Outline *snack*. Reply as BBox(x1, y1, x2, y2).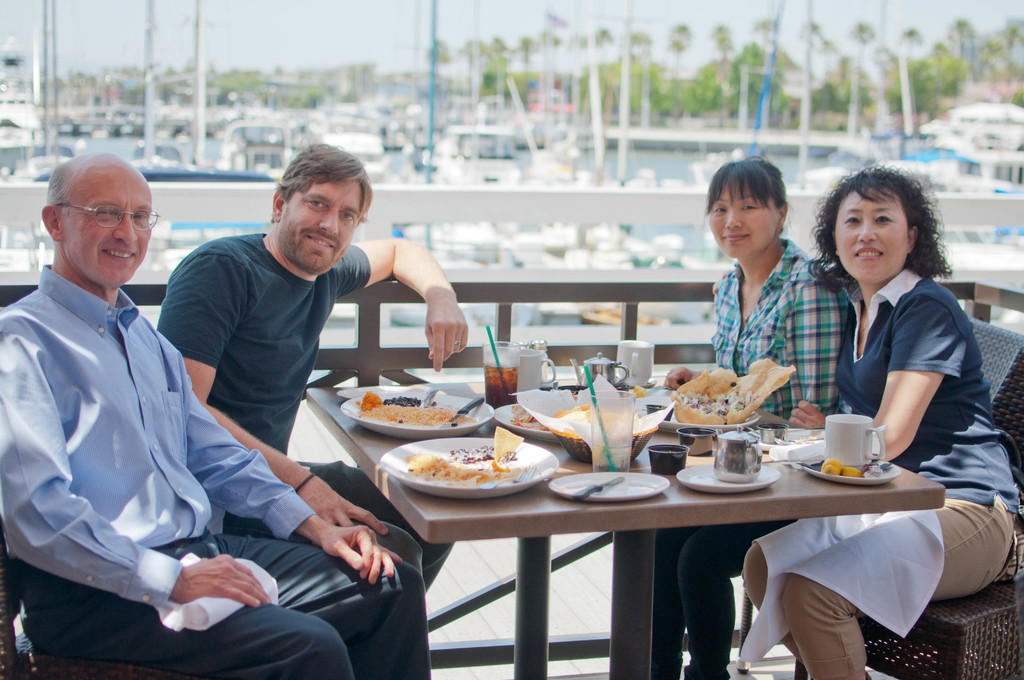
BBox(669, 355, 796, 424).
